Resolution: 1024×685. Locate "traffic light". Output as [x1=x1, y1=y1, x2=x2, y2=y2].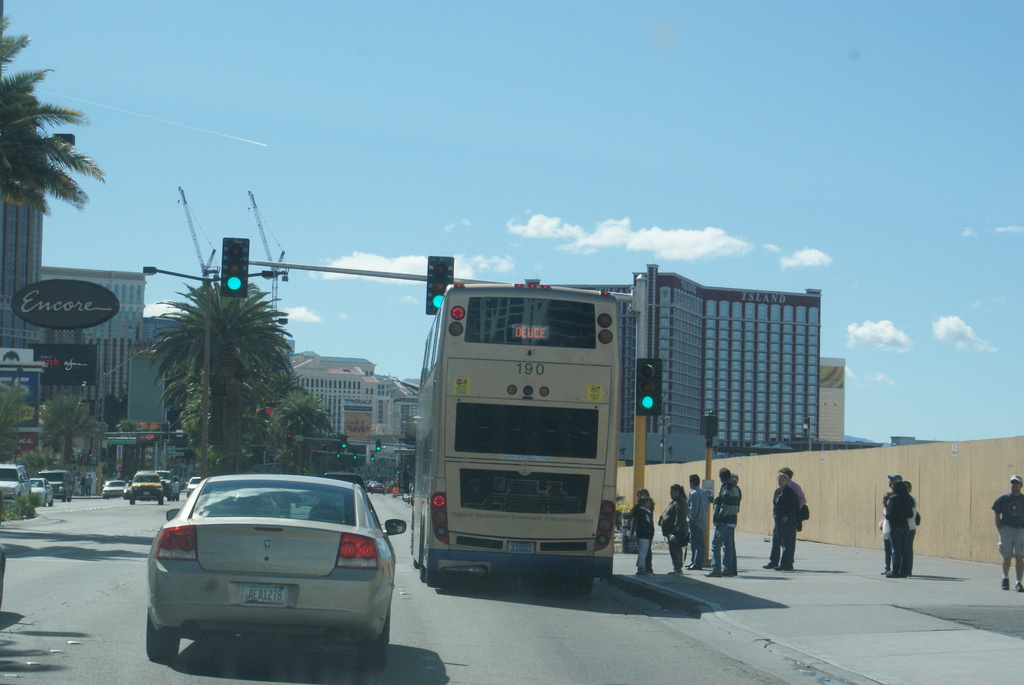
[x1=342, y1=436, x2=348, y2=450].
